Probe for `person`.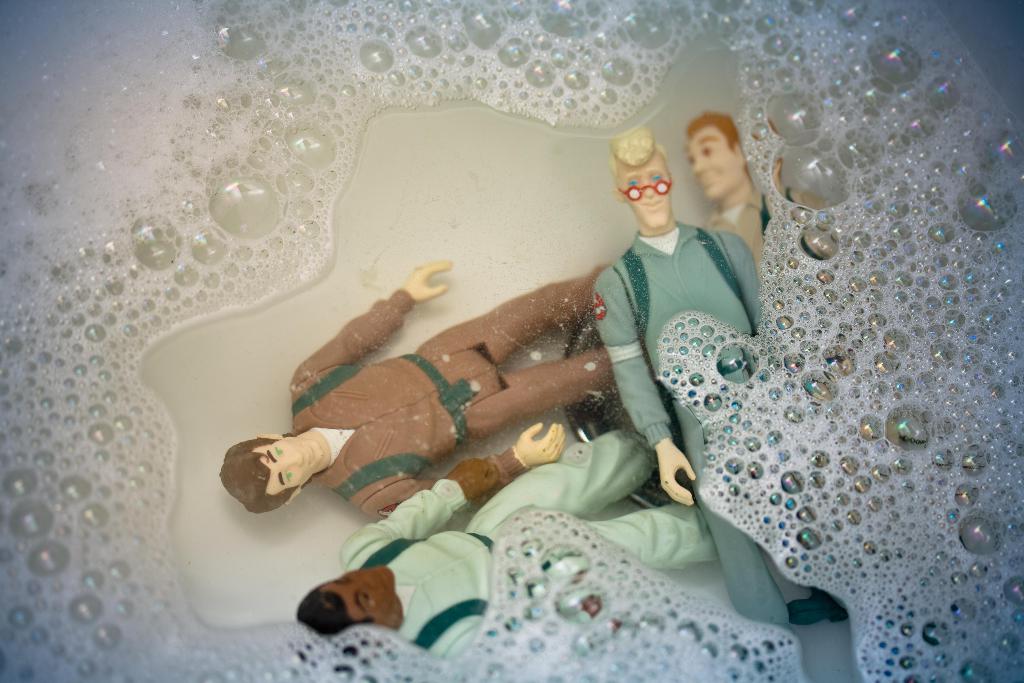
Probe result: bbox(298, 425, 719, 657).
